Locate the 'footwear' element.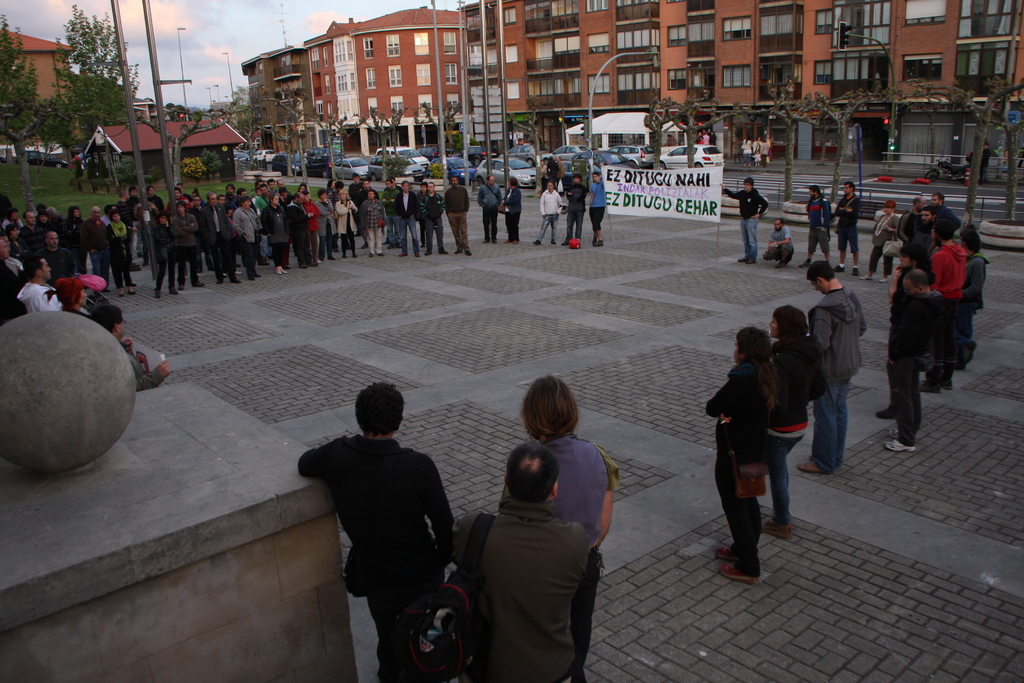
Element bbox: 859 276 872 281.
